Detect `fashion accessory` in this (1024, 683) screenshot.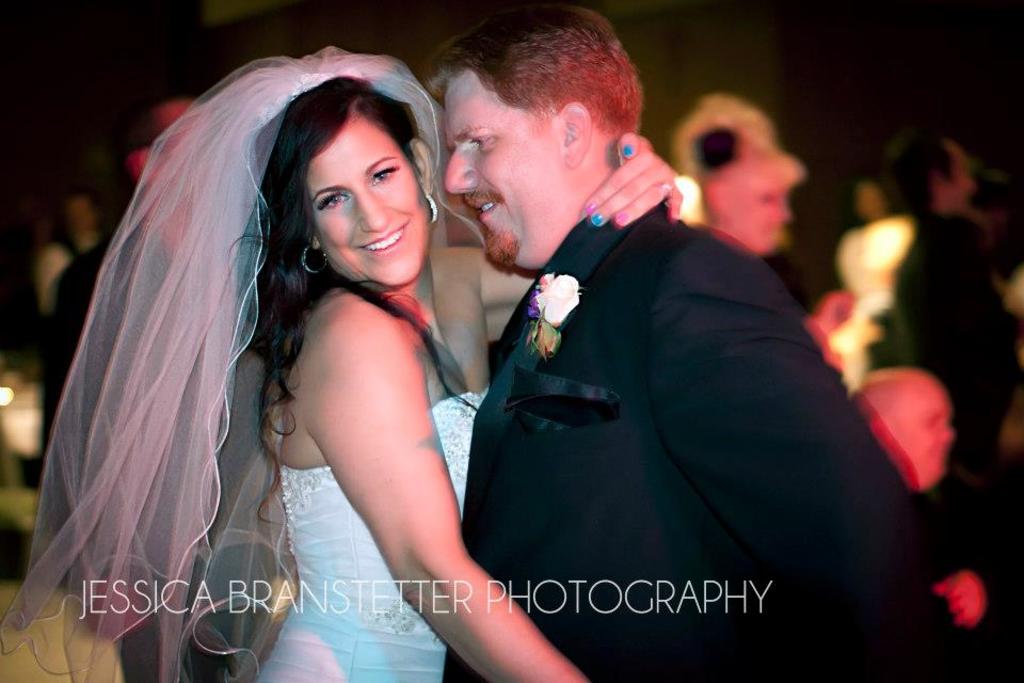
Detection: 300 241 327 275.
